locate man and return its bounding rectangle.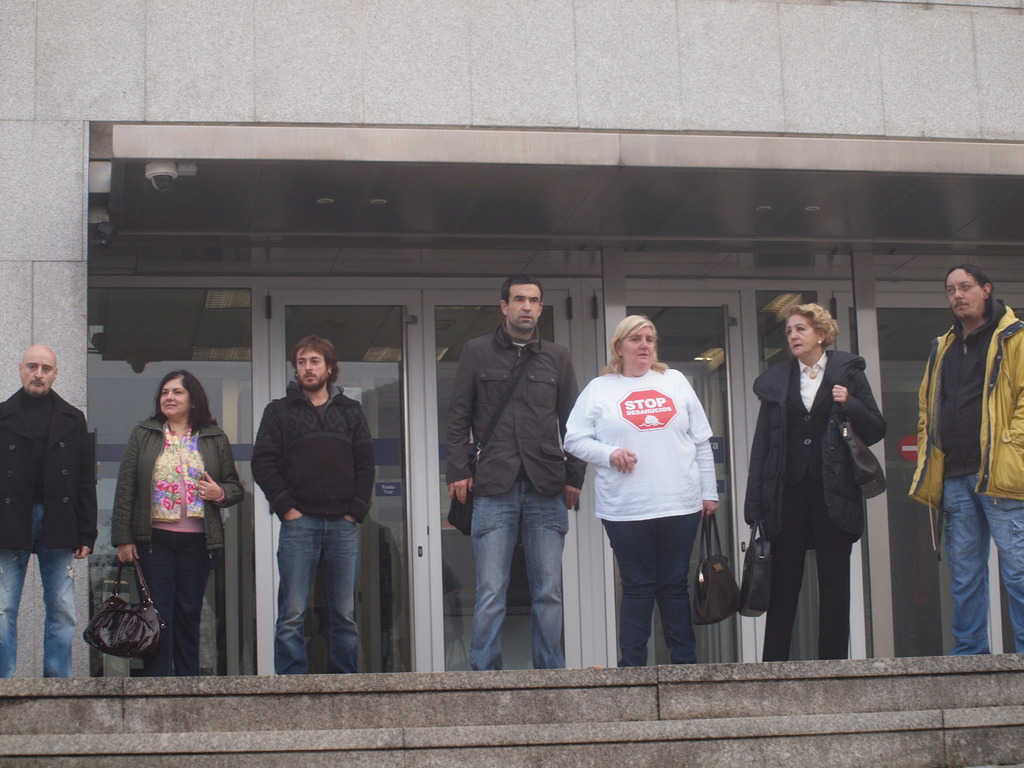
<region>0, 340, 105, 682</region>.
